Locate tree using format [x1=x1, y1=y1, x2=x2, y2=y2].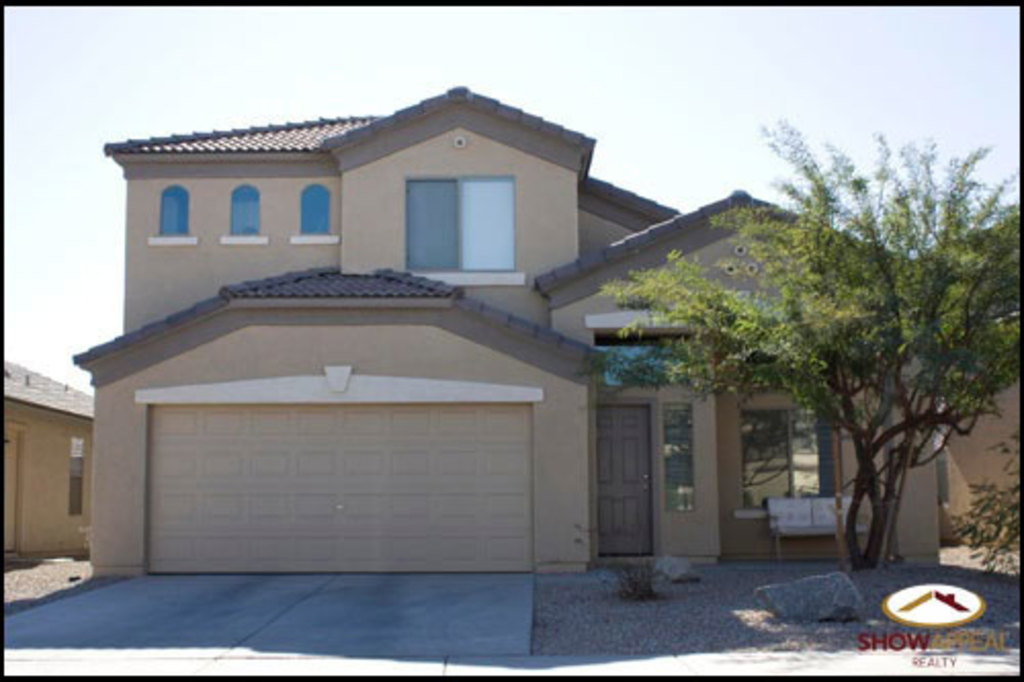
[x1=545, y1=180, x2=991, y2=557].
